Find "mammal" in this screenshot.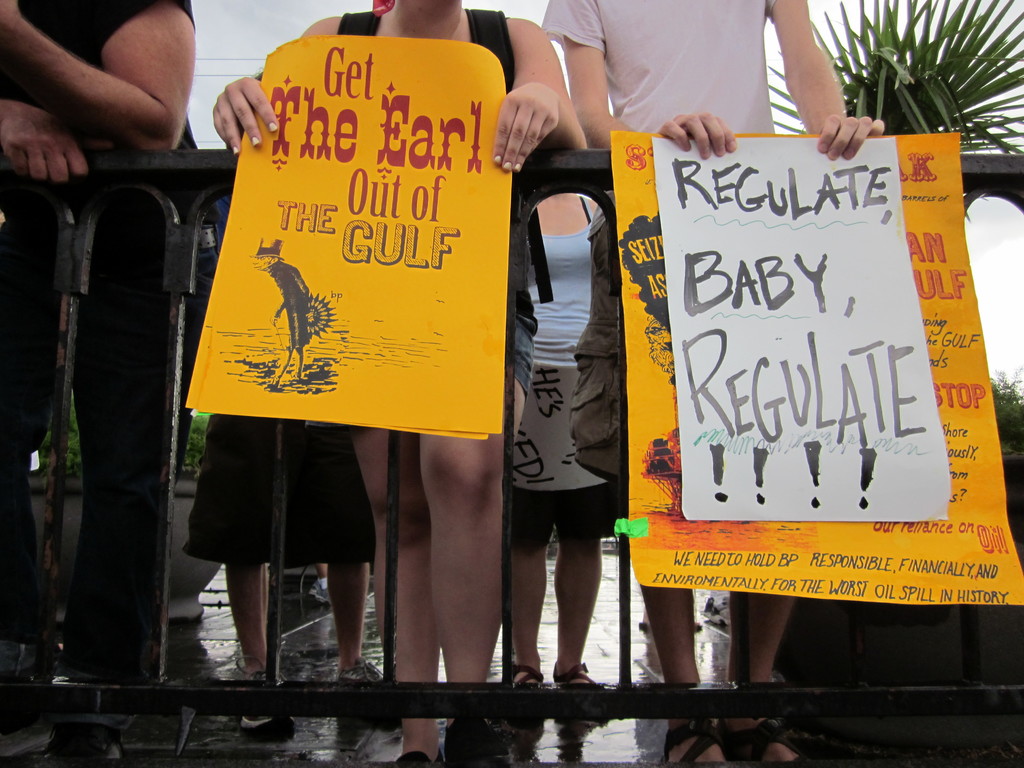
The bounding box for "mammal" is 179 254 408 741.
